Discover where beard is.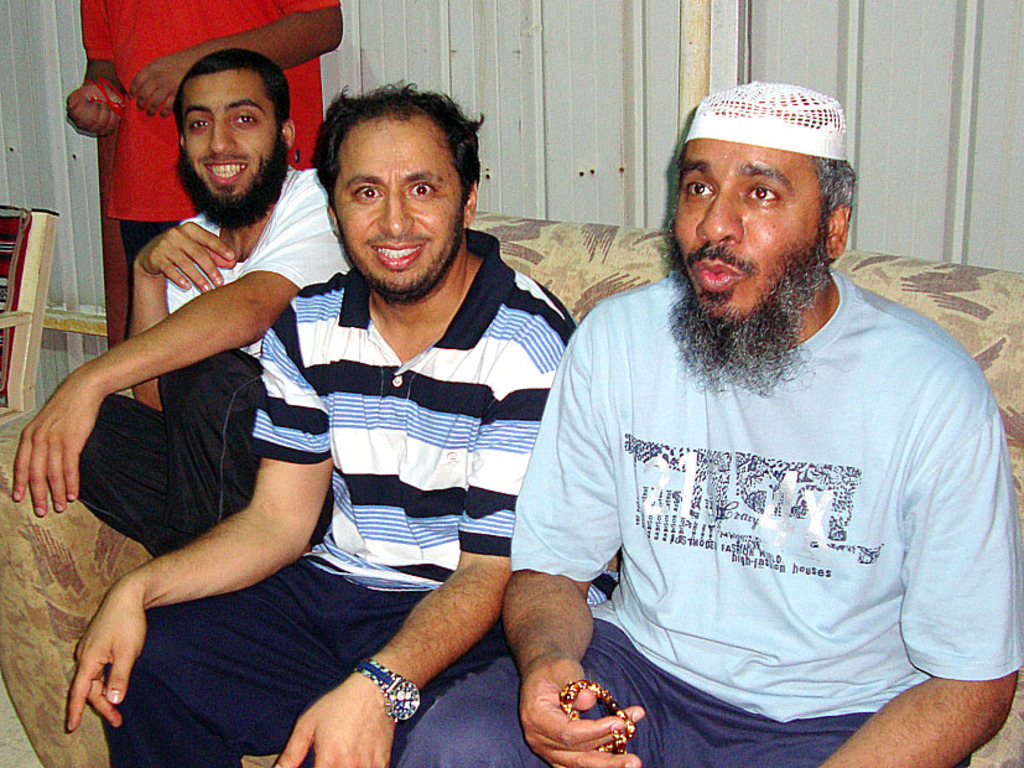
Discovered at (344, 235, 454, 315).
